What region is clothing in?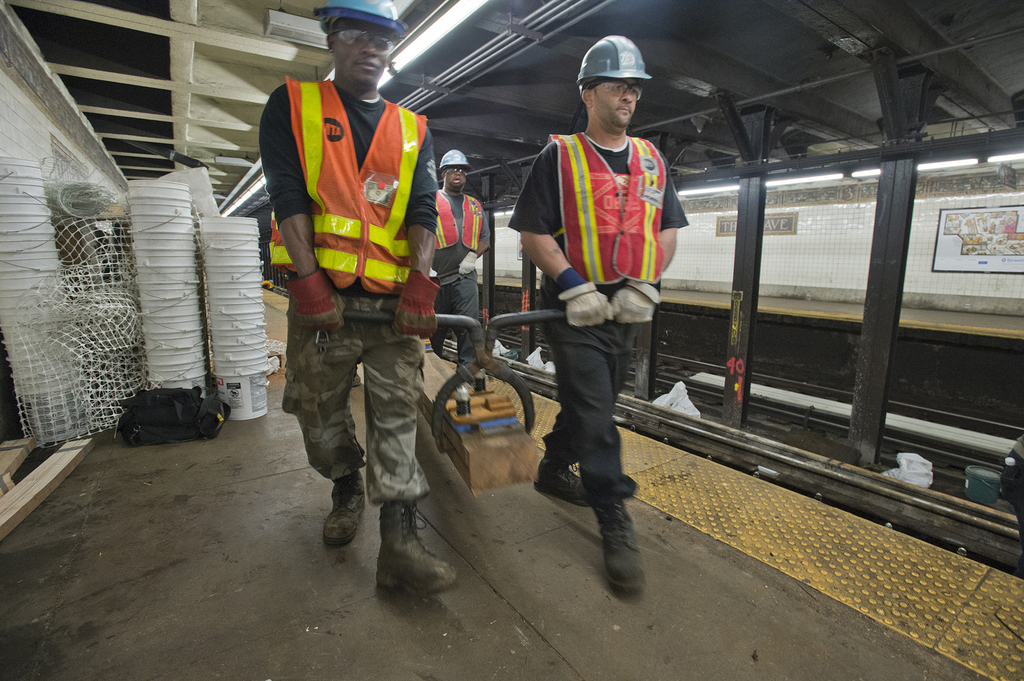
x1=432, y1=188, x2=485, y2=350.
